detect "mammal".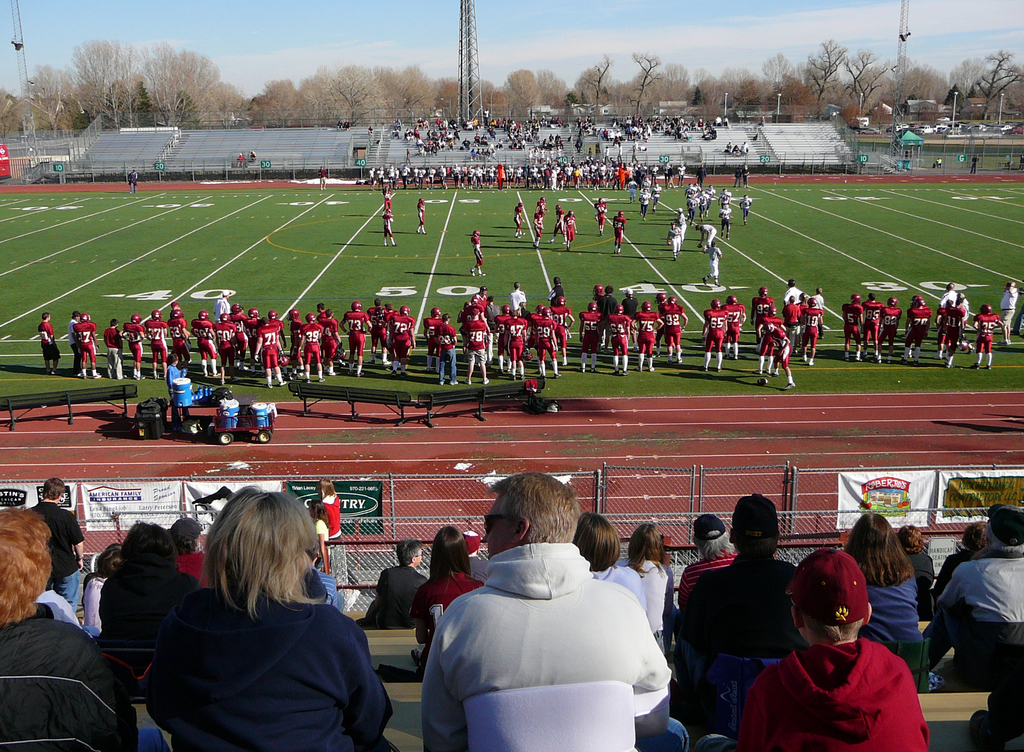
Detected at (left=532, top=205, right=545, bottom=250).
